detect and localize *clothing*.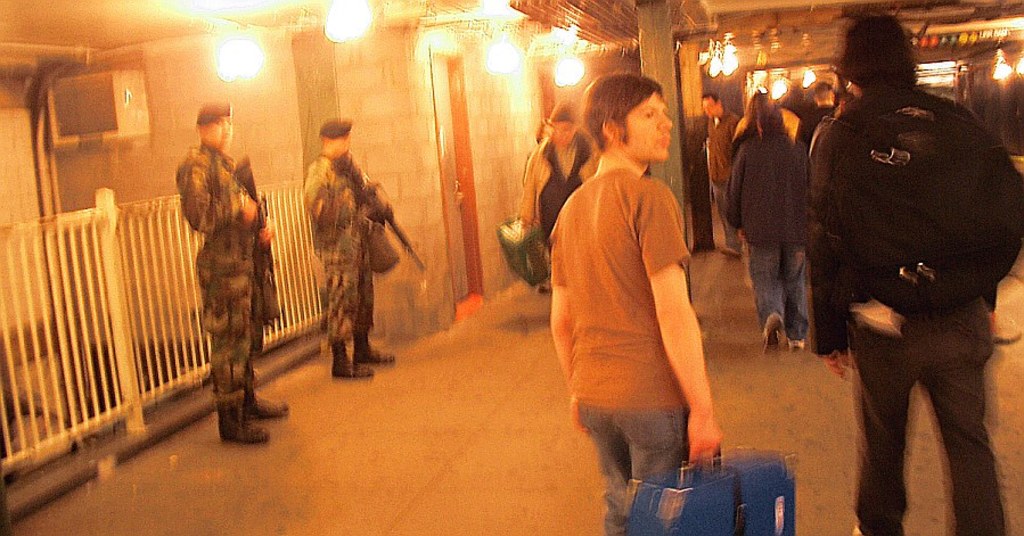
Localized at bbox(812, 102, 1015, 535).
